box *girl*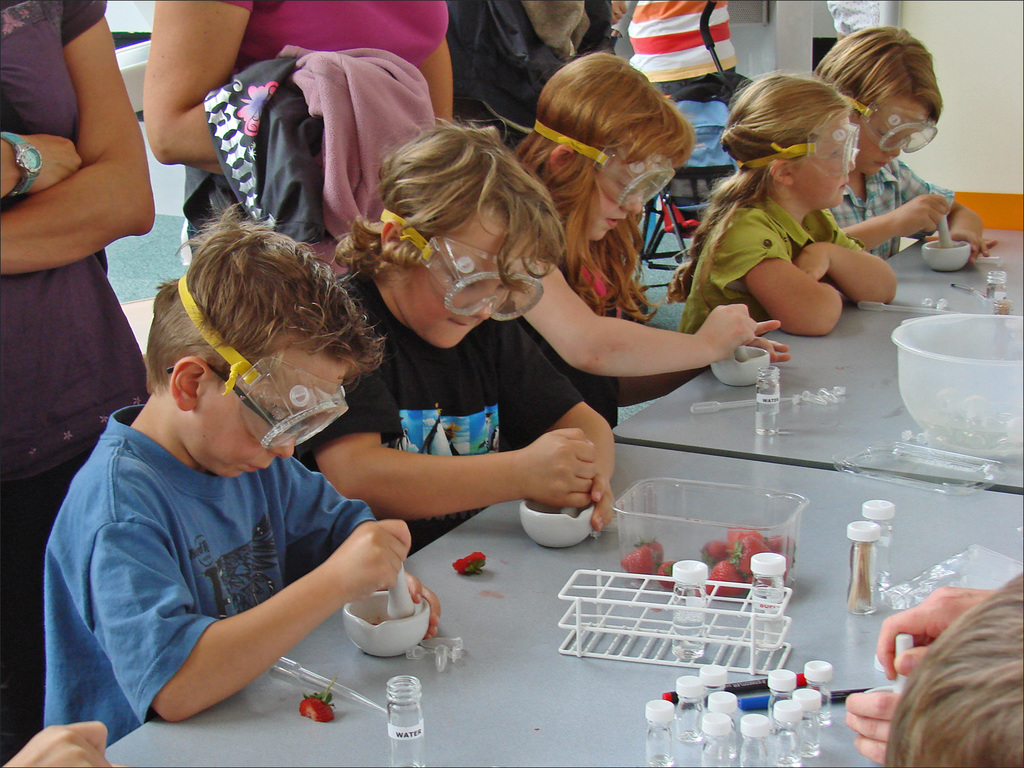
<region>503, 52, 797, 431</region>
